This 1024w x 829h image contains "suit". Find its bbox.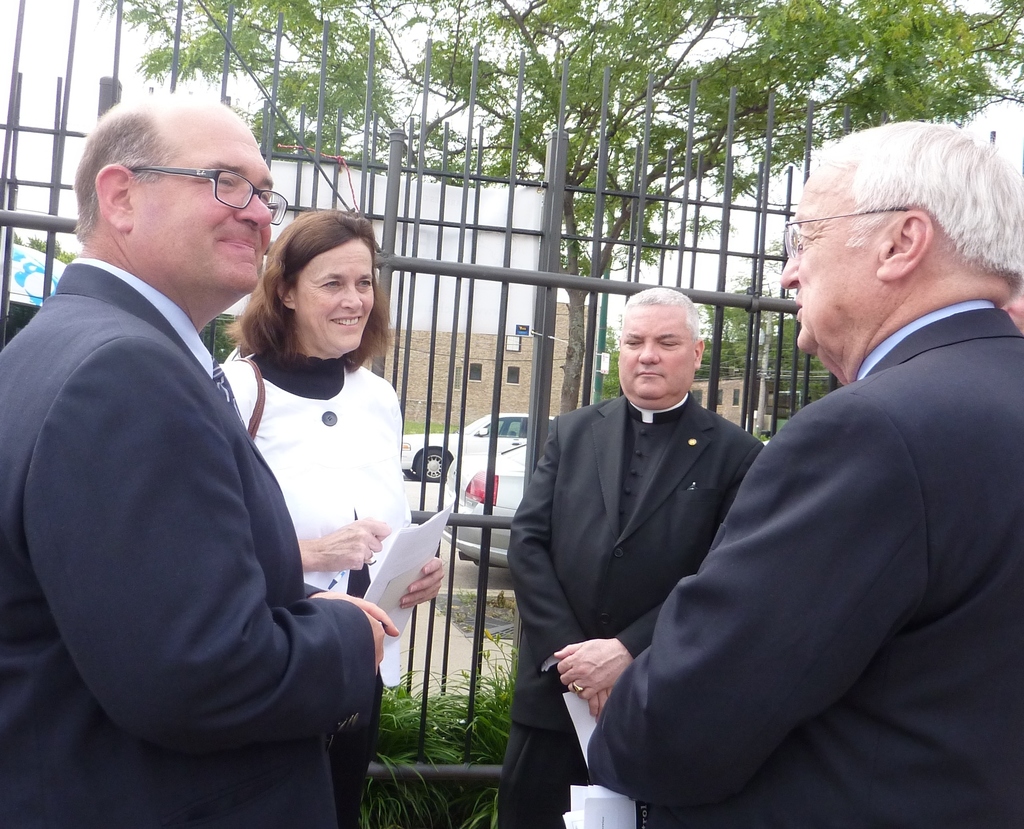
box=[582, 307, 1023, 828].
